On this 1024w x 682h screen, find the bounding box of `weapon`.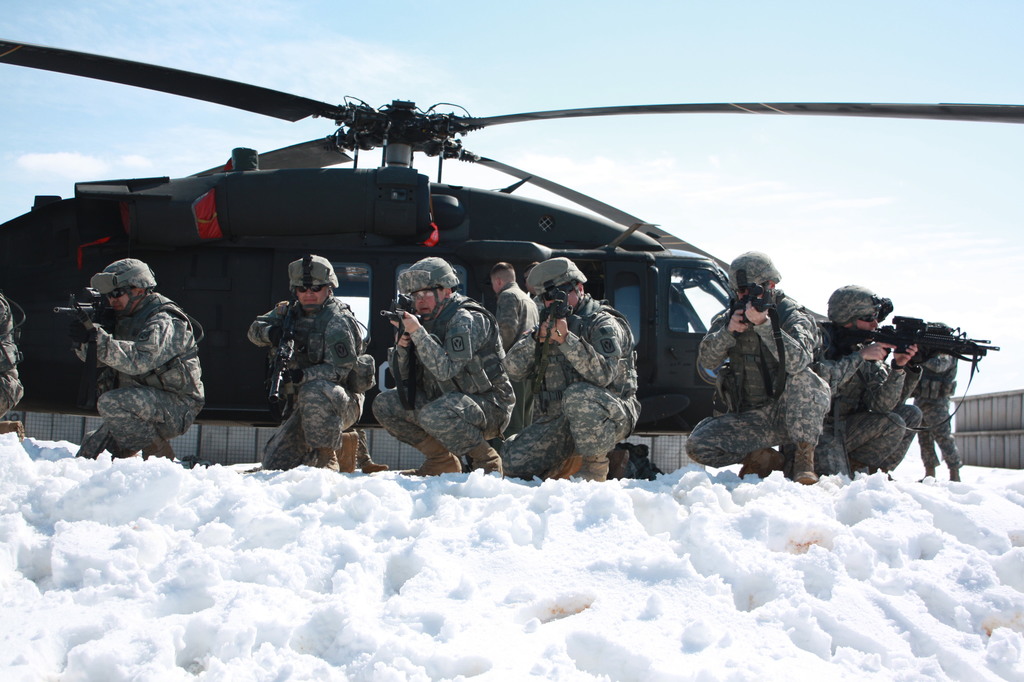
Bounding box: box(48, 278, 123, 358).
